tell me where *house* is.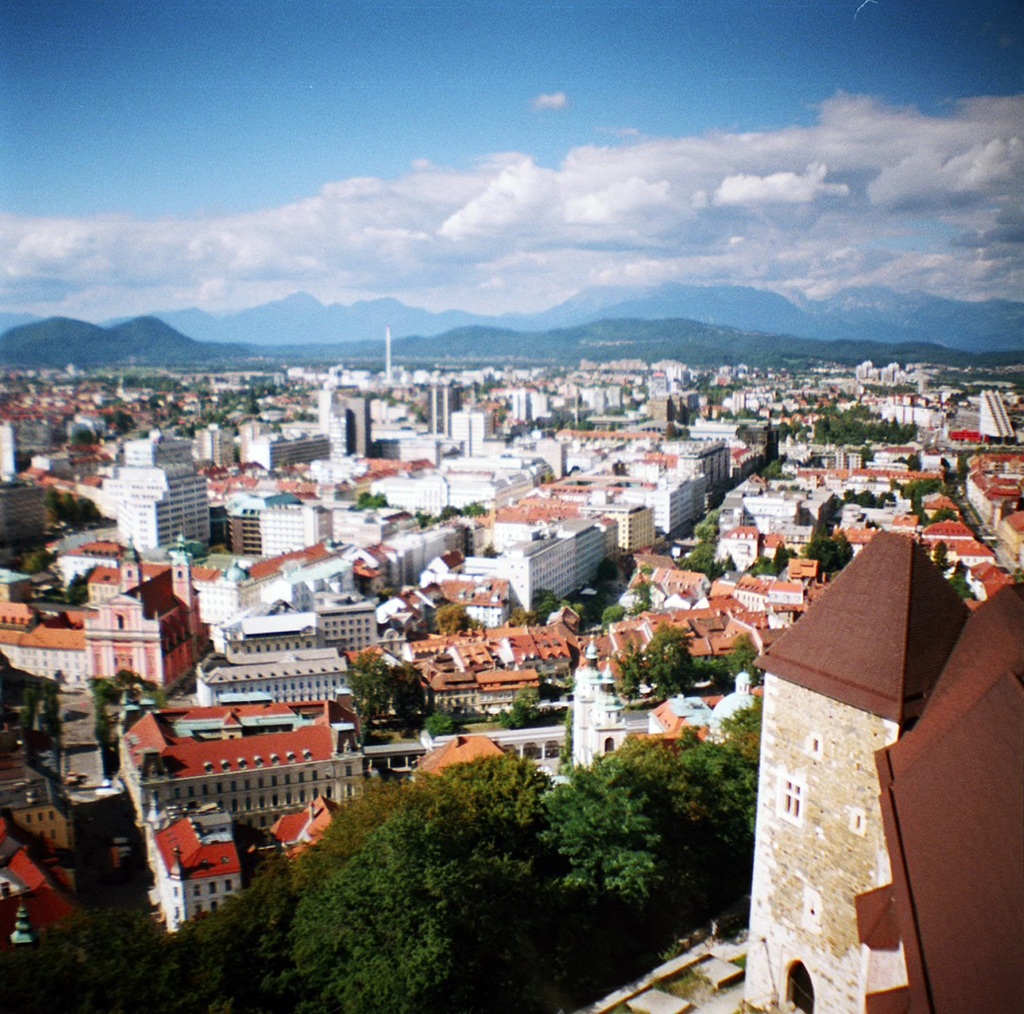
*house* is at Rect(306, 600, 374, 657).
